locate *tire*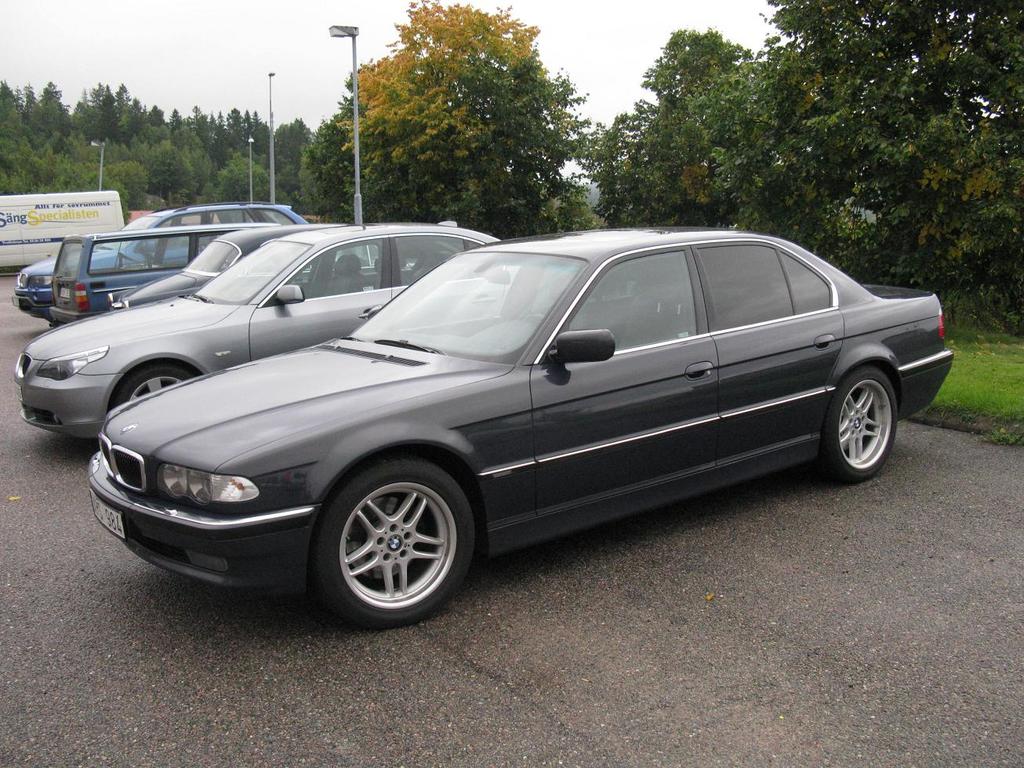
BBox(812, 363, 903, 483)
